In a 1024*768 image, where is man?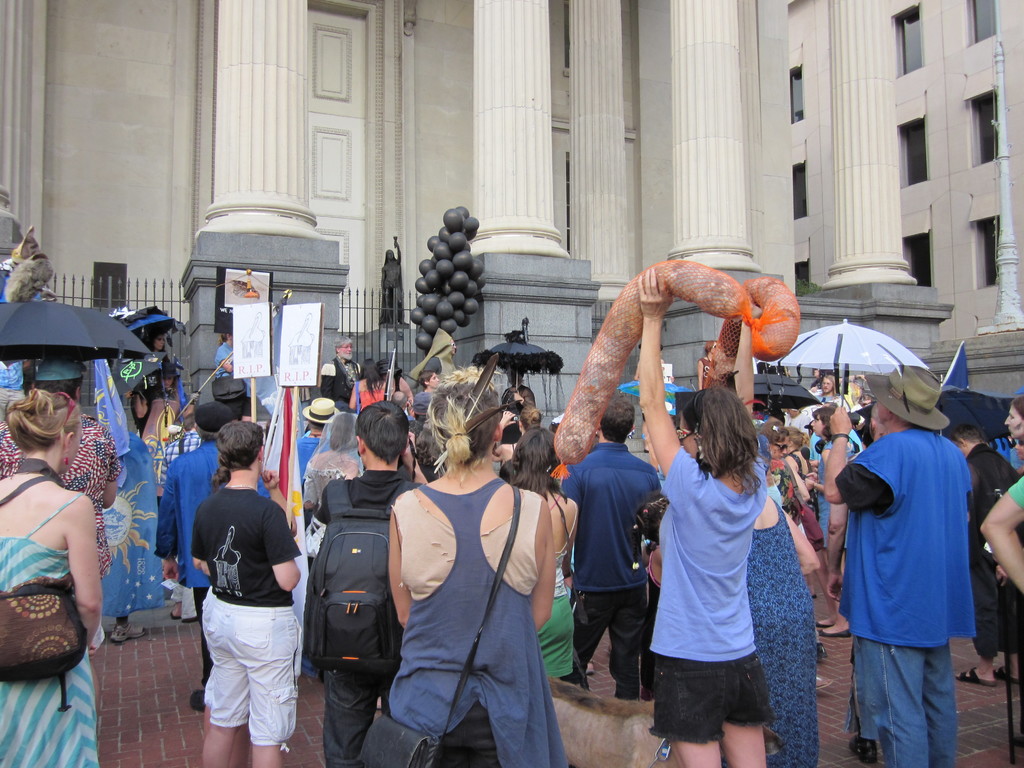
{"x1": 298, "y1": 396, "x2": 342, "y2": 497}.
